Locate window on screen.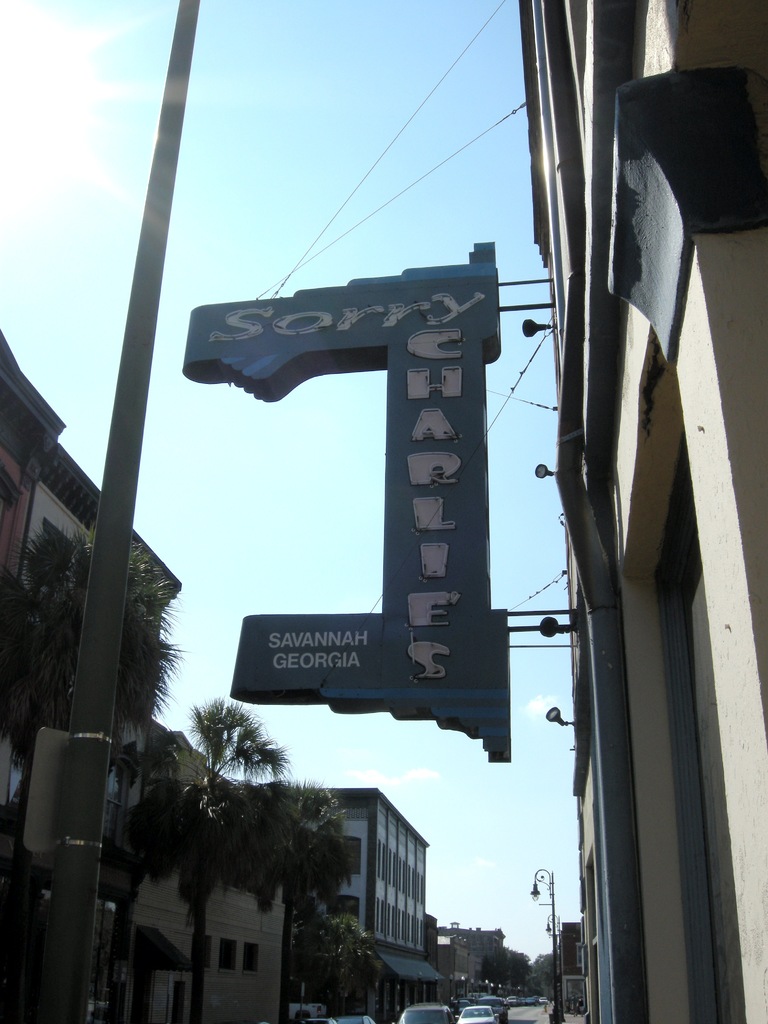
On screen at select_region(217, 931, 240, 975).
